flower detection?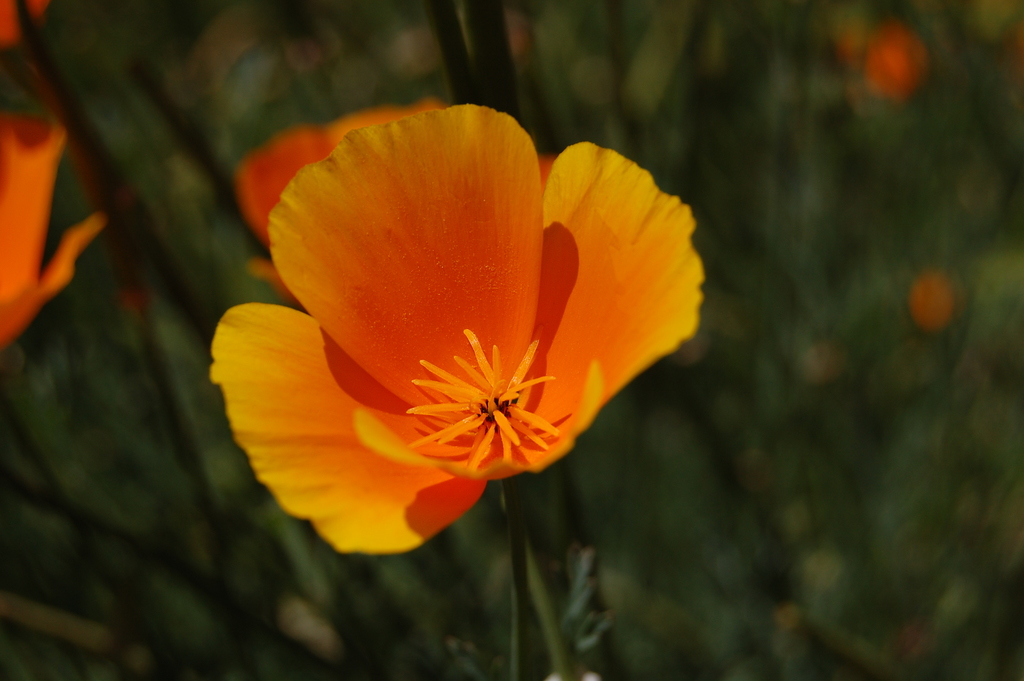
232:103:456:302
